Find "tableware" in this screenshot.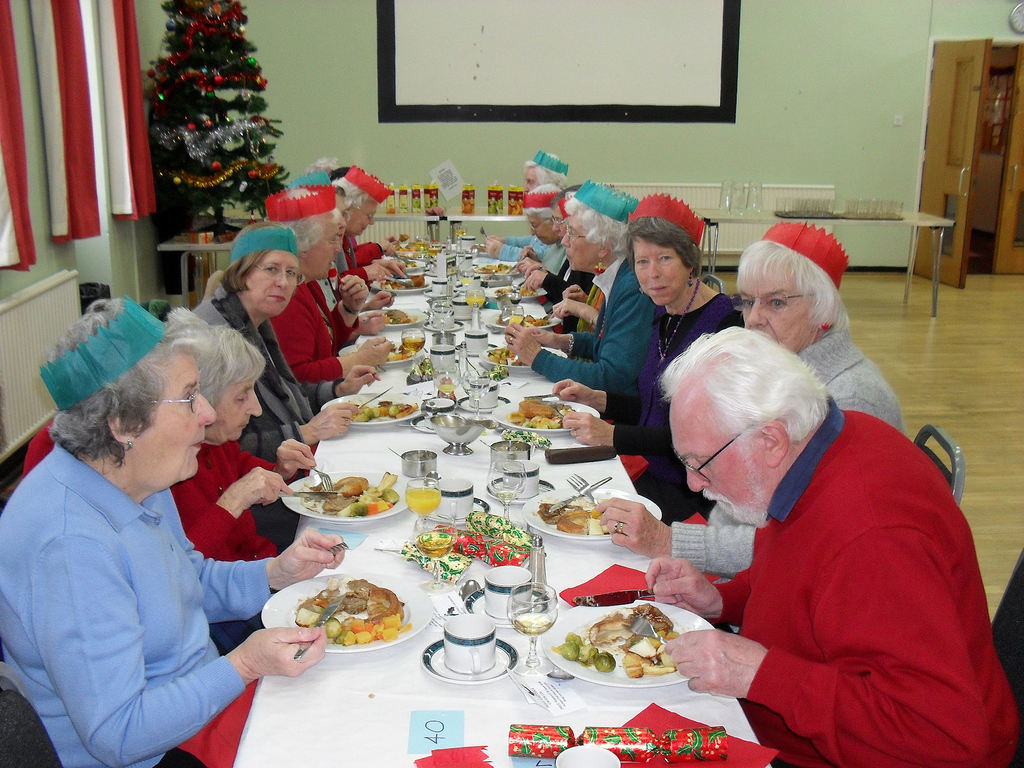
The bounding box for "tableware" is bbox(266, 565, 420, 669).
